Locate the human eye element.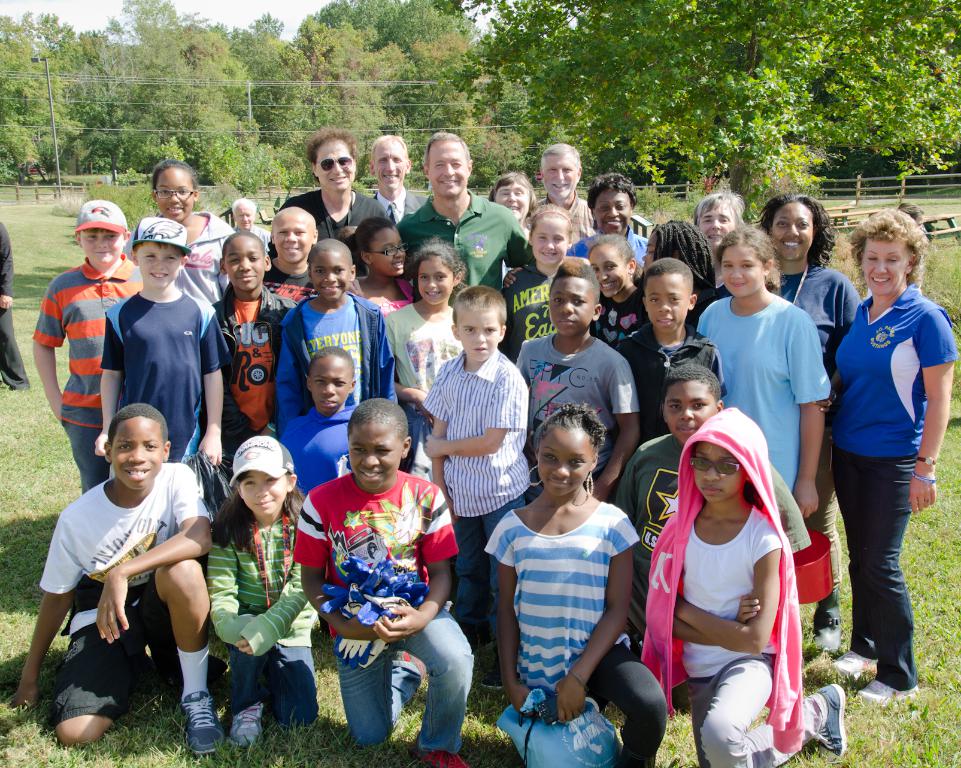
Element bbox: [554, 233, 566, 241].
